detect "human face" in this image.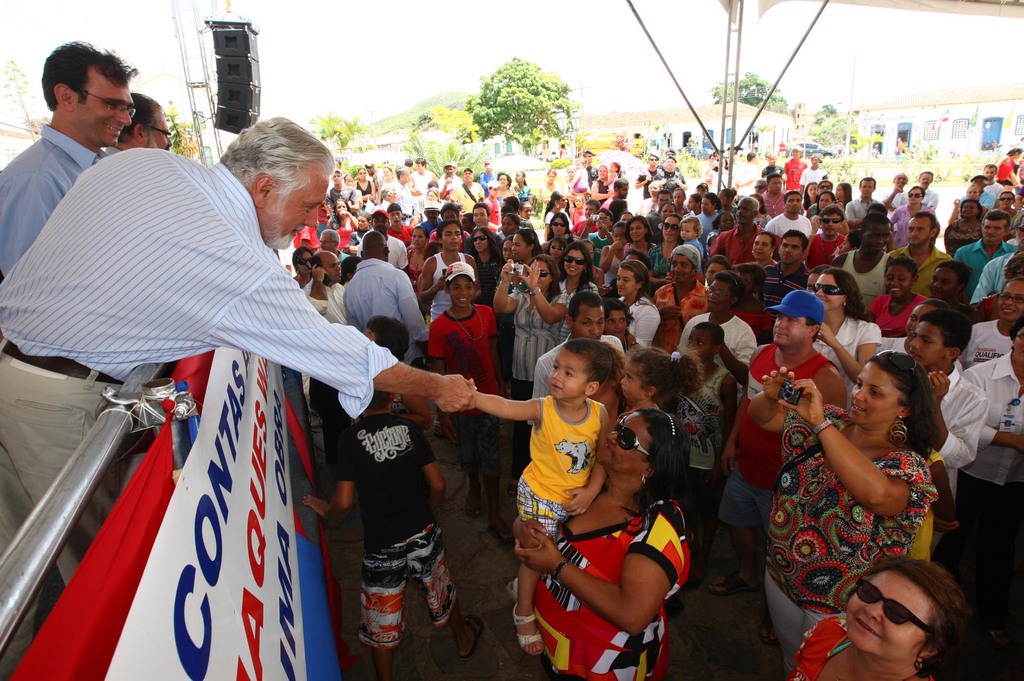
Detection: <box>345,177,351,184</box>.
